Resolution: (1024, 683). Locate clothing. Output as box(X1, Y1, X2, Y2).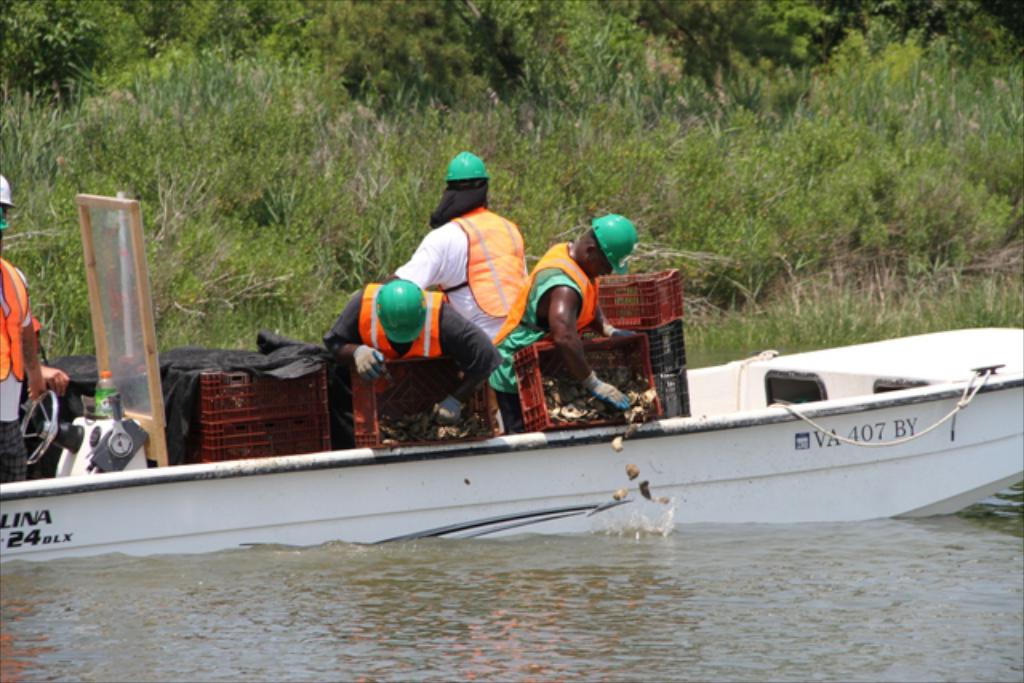
box(390, 184, 538, 352).
